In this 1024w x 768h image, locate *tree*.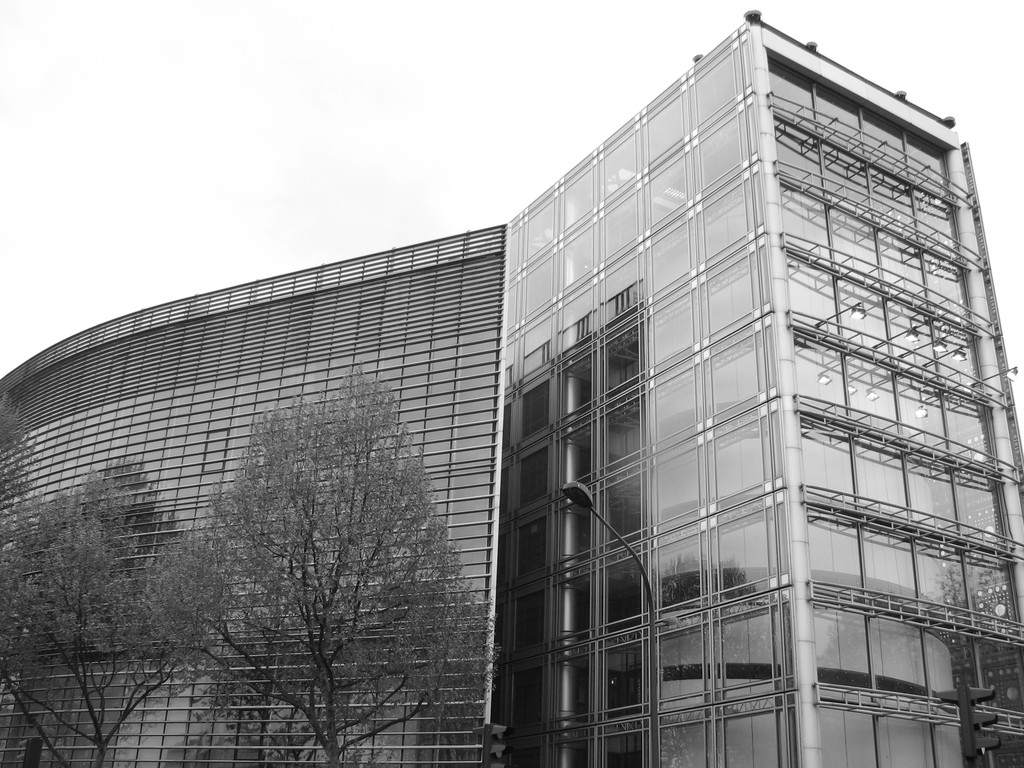
Bounding box: {"x1": 0, "y1": 395, "x2": 49, "y2": 700}.
